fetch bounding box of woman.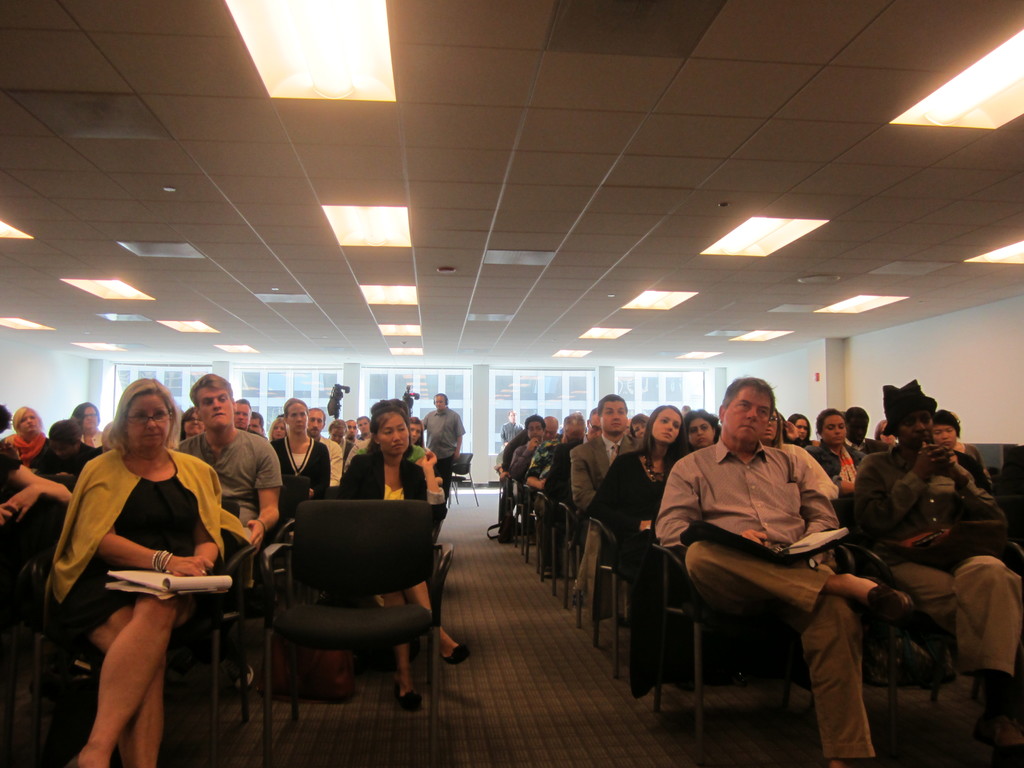
Bbox: 684 406 721 452.
